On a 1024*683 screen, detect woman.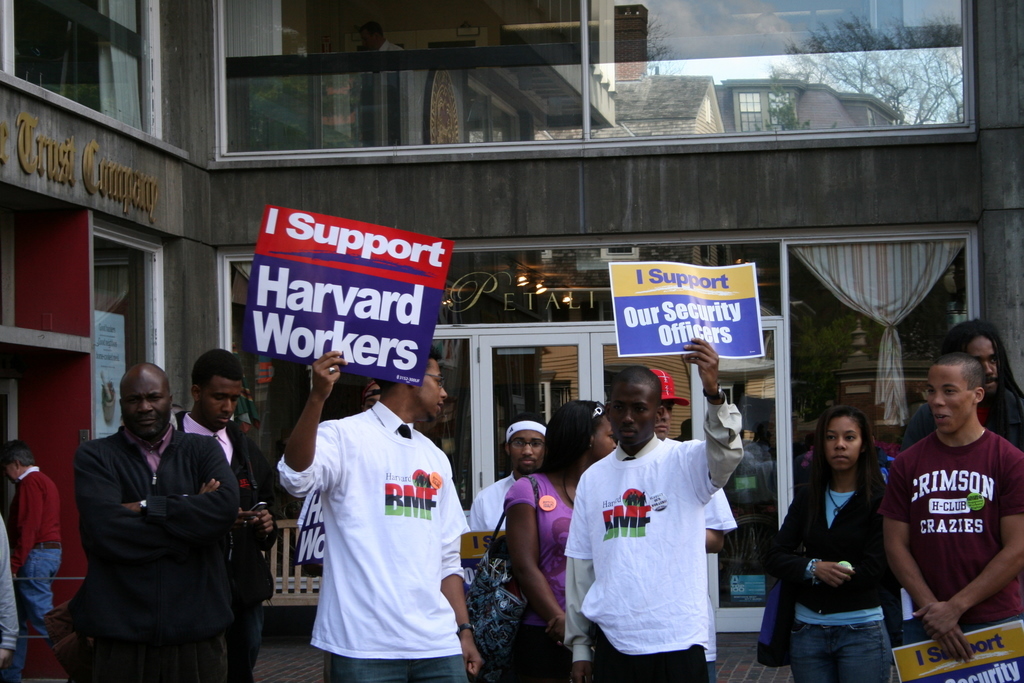
776 372 934 676.
